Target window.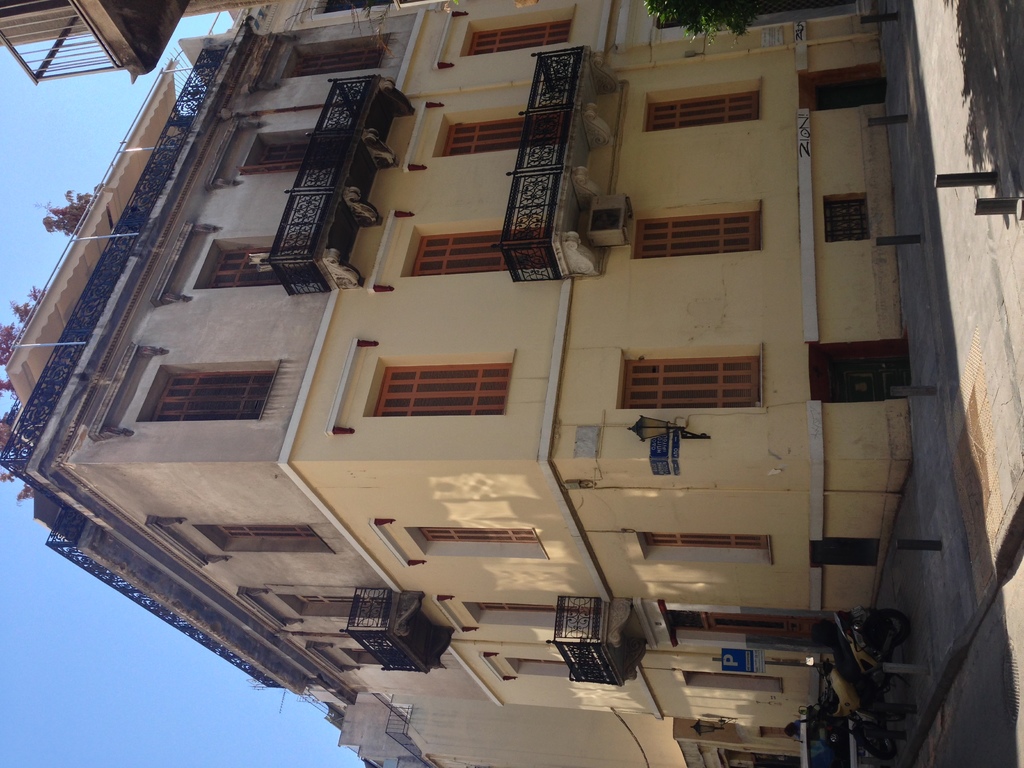
Target region: {"x1": 635, "y1": 204, "x2": 759, "y2": 260}.
